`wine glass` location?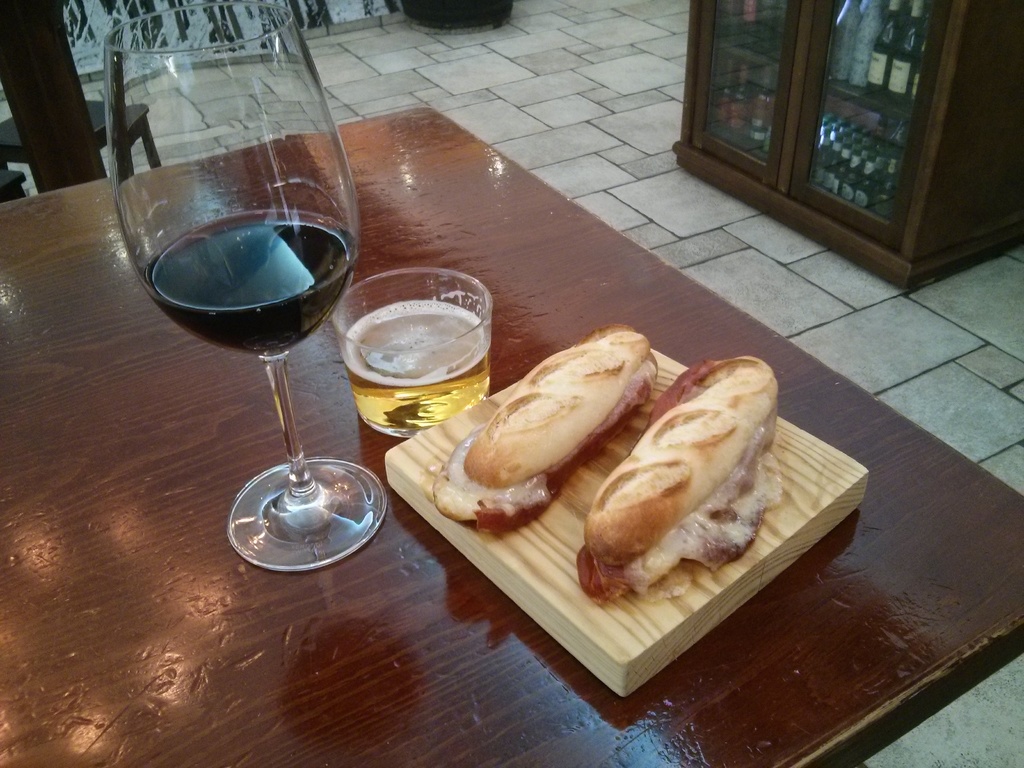
bbox=[108, 0, 387, 578]
